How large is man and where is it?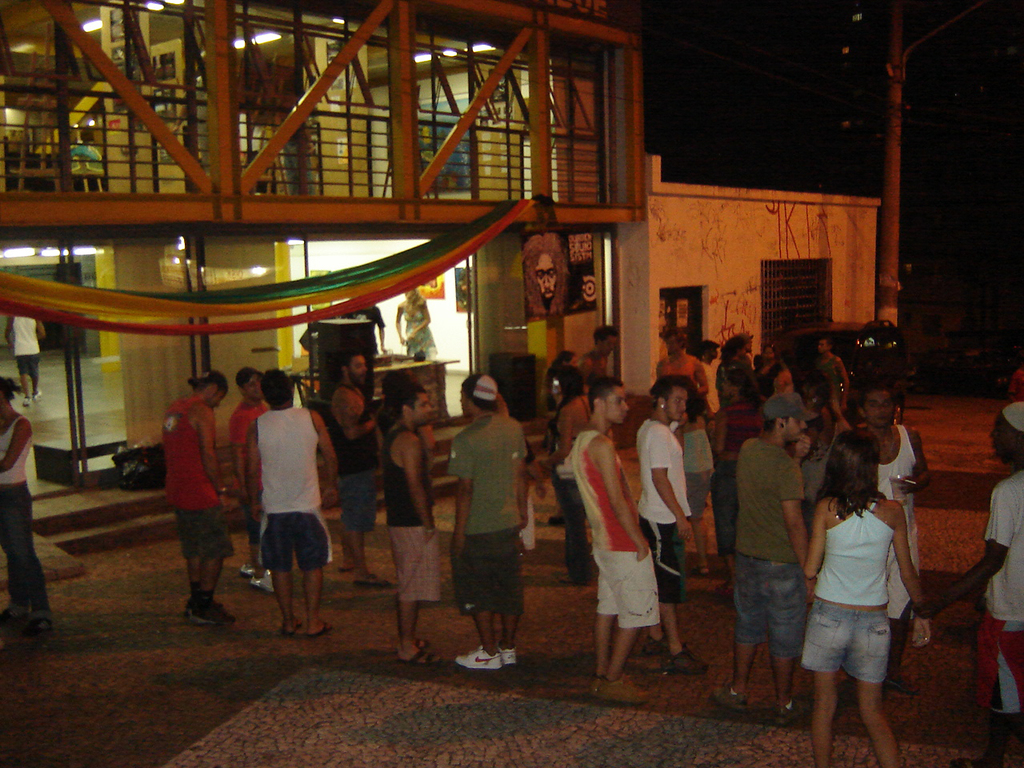
Bounding box: {"x1": 907, "y1": 400, "x2": 1023, "y2": 767}.
